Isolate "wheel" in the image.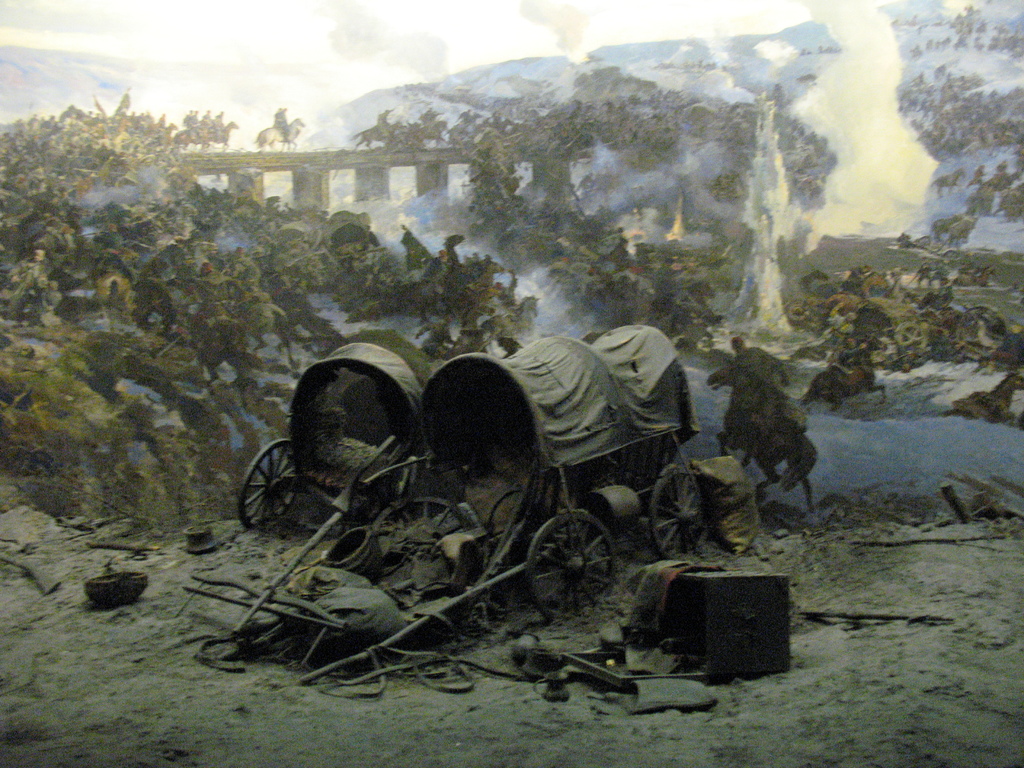
Isolated region: <bbox>230, 433, 297, 549</bbox>.
